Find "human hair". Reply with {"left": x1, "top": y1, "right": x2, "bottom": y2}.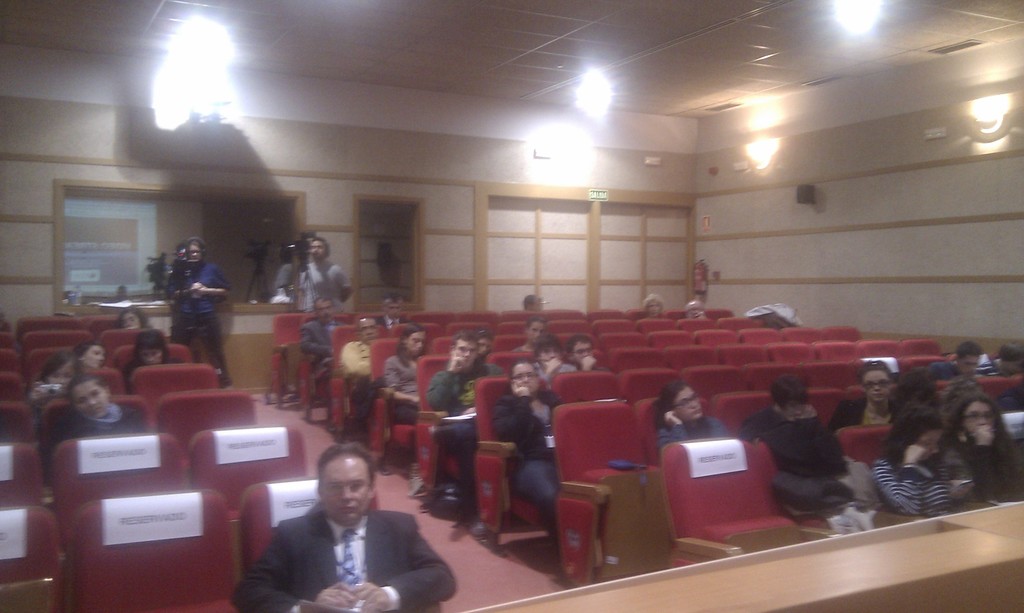
{"left": 454, "top": 329, "right": 476, "bottom": 353}.
